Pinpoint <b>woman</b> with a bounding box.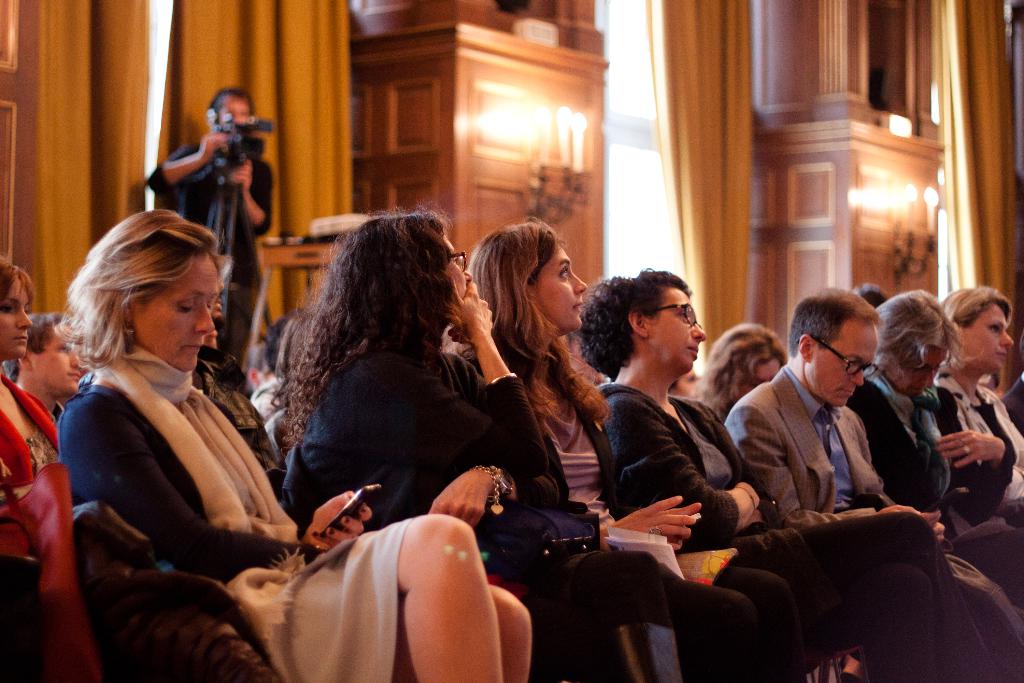
bbox(280, 208, 669, 682).
